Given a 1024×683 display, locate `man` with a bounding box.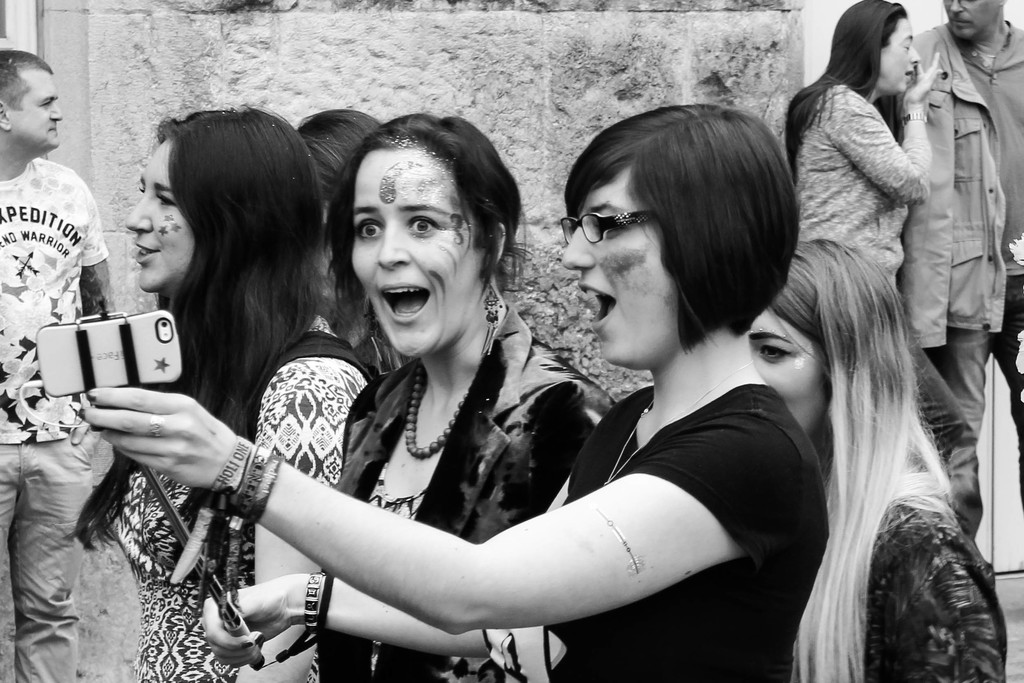
Located: (left=904, top=0, right=1023, bottom=595).
